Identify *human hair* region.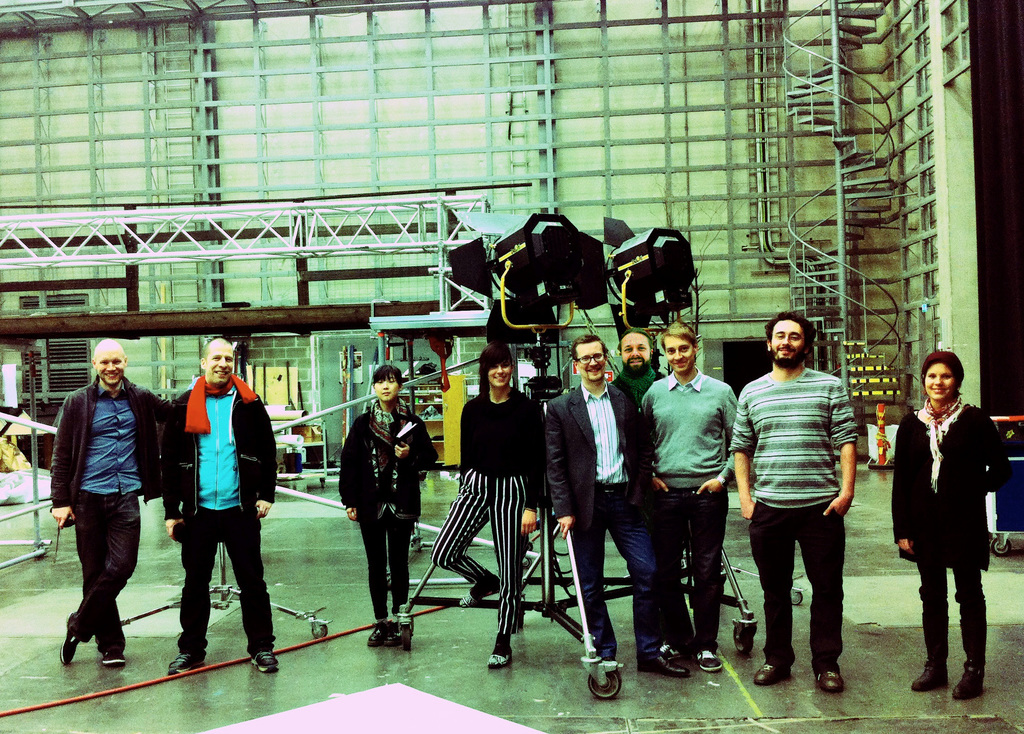
Region: detection(476, 339, 515, 395).
